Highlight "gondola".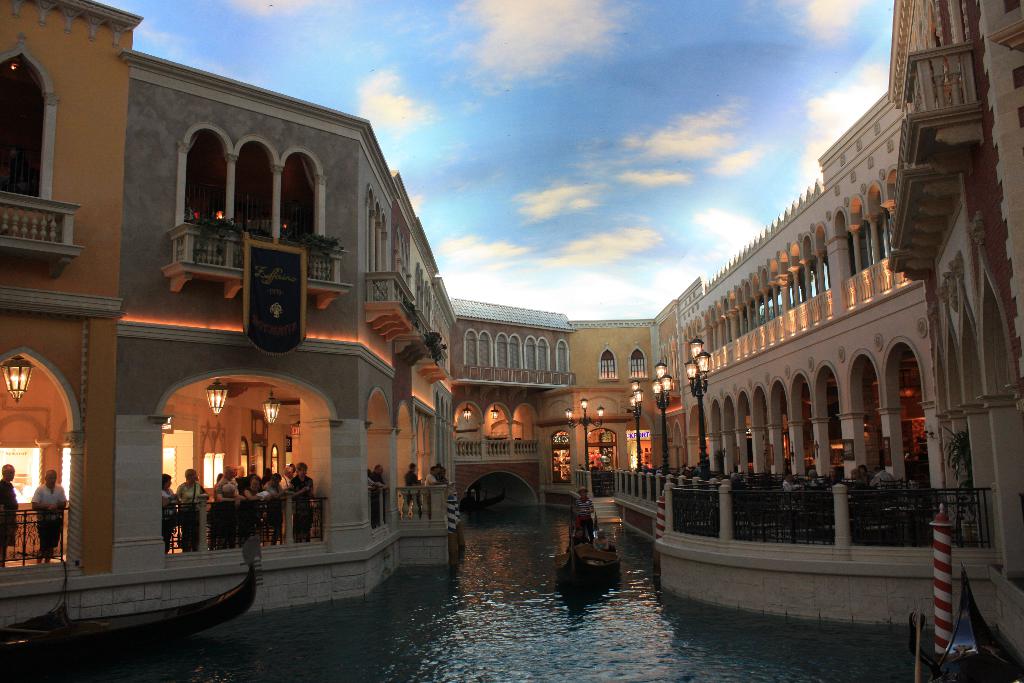
Highlighted region: [x1=0, y1=531, x2=271, y2=676].
